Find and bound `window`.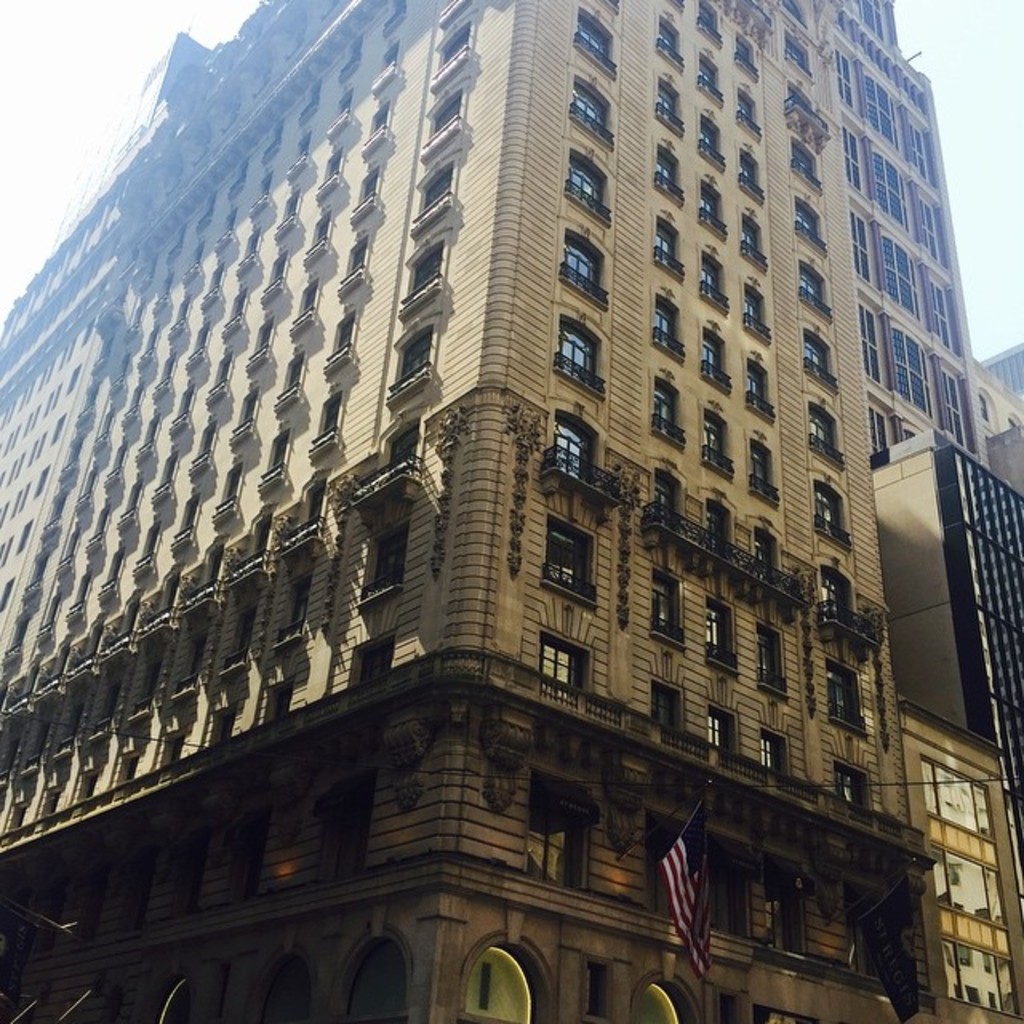
Bound: locate(741, 154, 758, 202).
